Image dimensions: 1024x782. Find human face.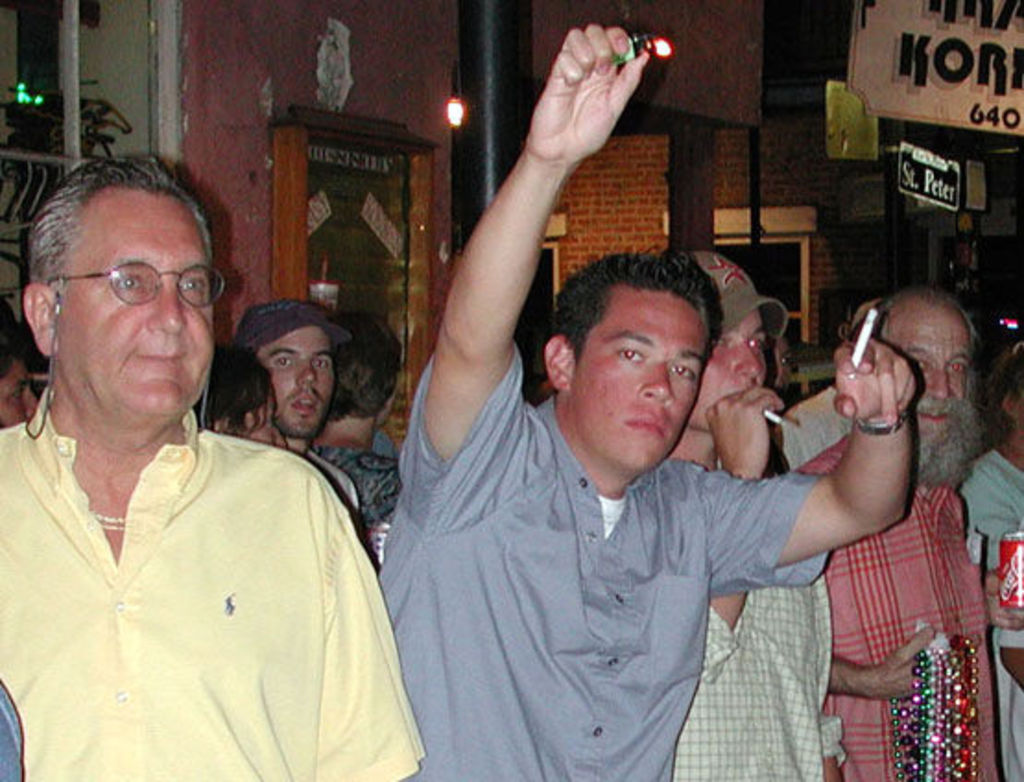
crop(768, 338, 792, 393).
